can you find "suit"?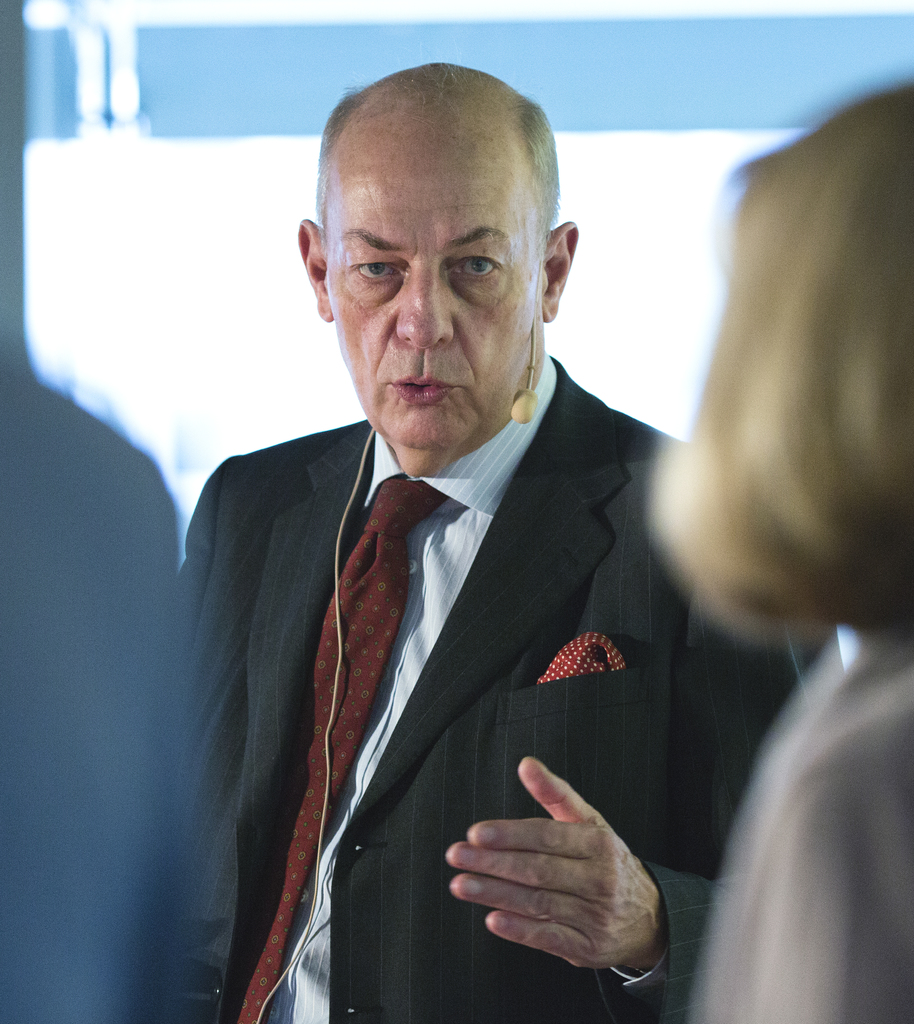
Yes, bounding box: [186, 216, 739, 1012].
